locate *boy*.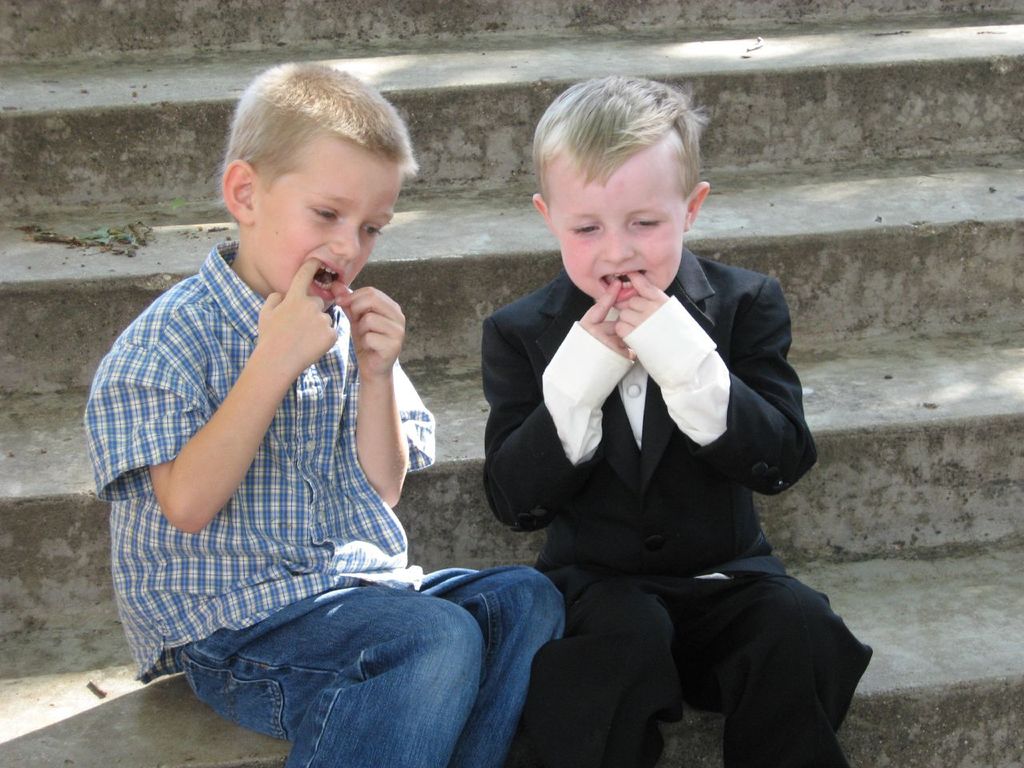
Bounding box: [481, 74, 872, 767].
